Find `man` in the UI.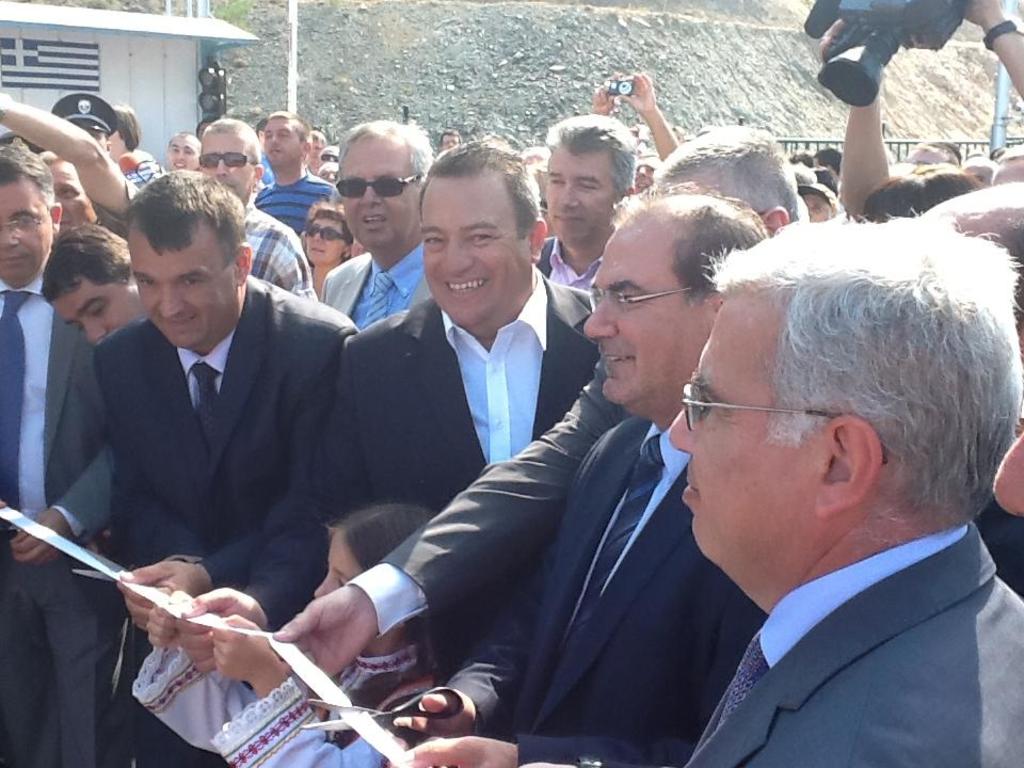
UI element at {"left": 198, "top": 133, "right": 603, "bottom": 694}.
